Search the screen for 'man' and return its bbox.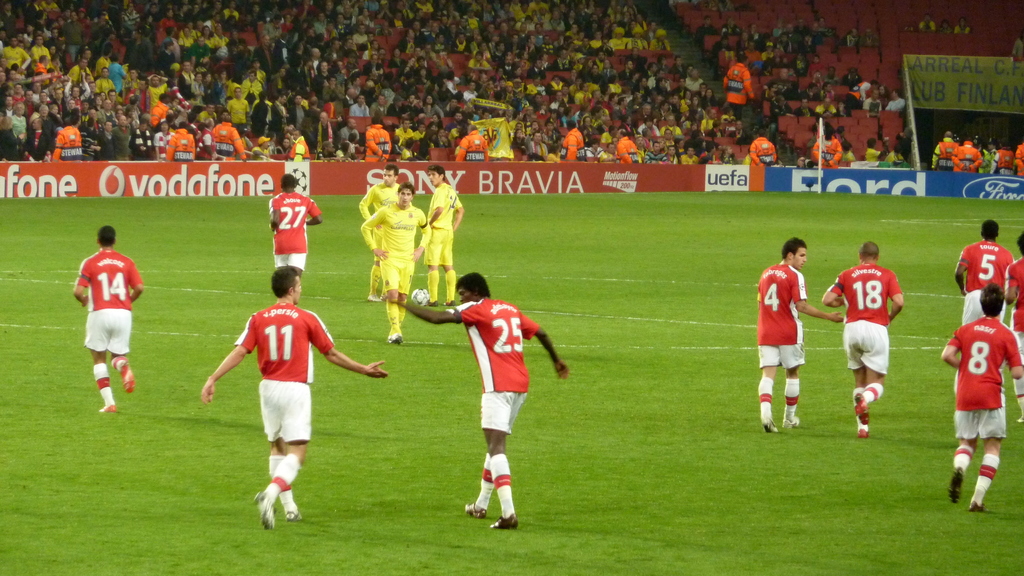
Found: select_region(166, 122, 200, 159).
